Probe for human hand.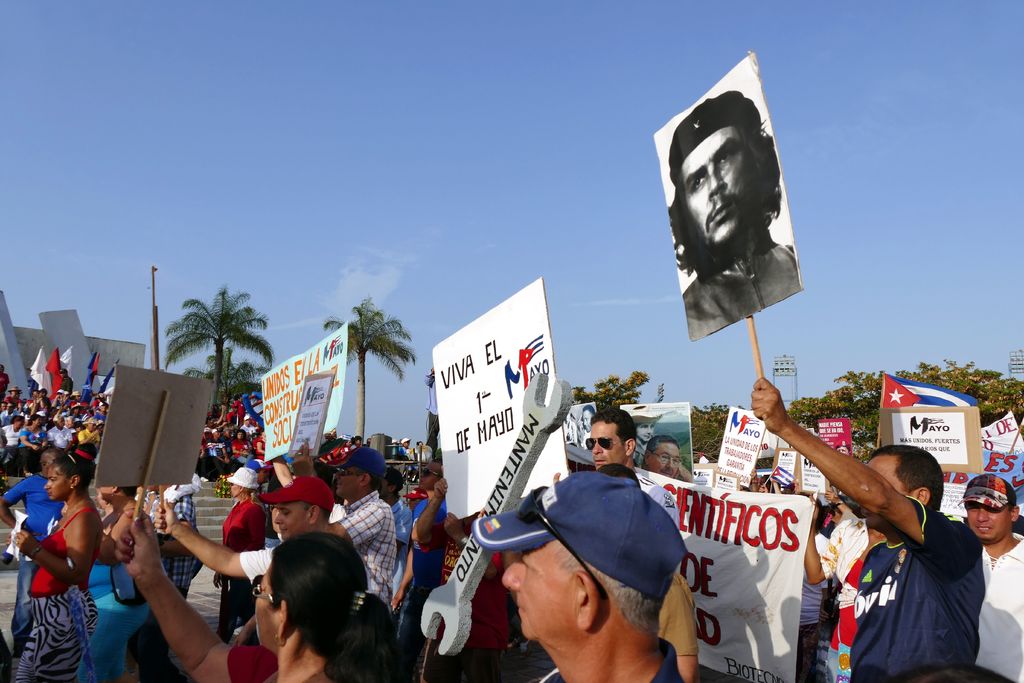
Probe result: bbox(748, 465, 758, 481).
